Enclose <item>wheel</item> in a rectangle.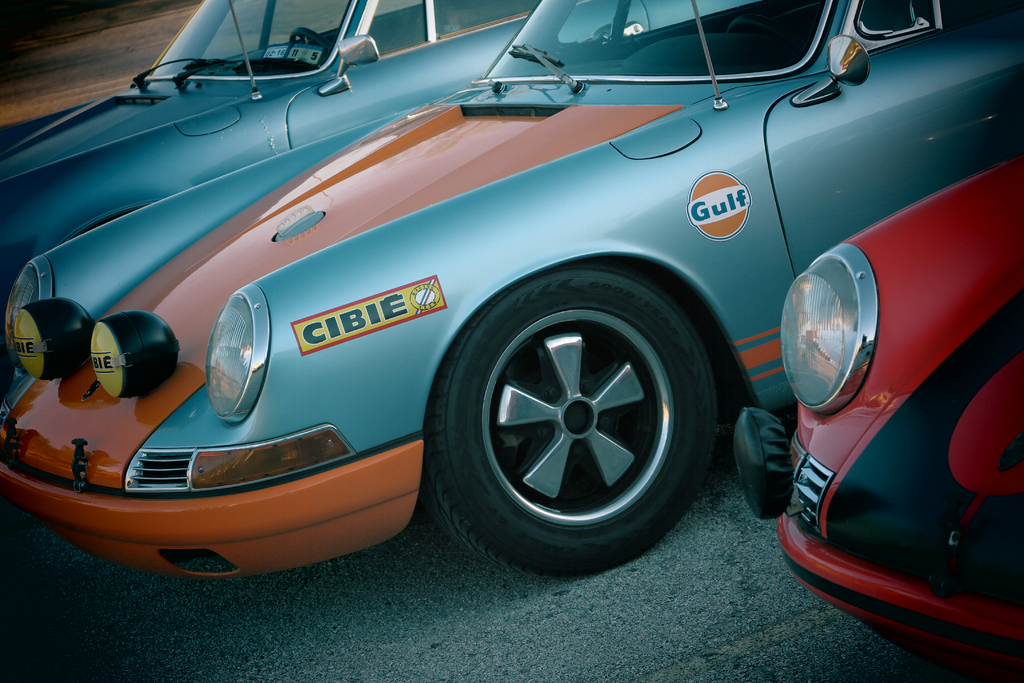
pyautogui.locateOnScreen(440, 272, 724, 566).
